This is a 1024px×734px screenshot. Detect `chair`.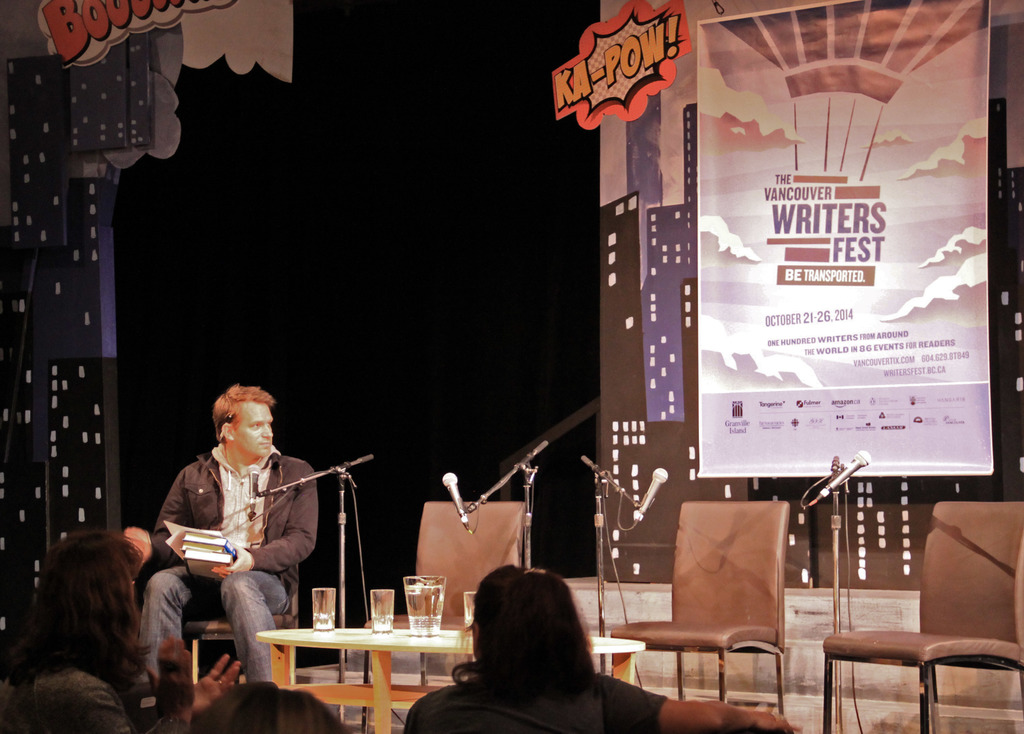
[x1=830, y1=501, x2=993, y2=733].
